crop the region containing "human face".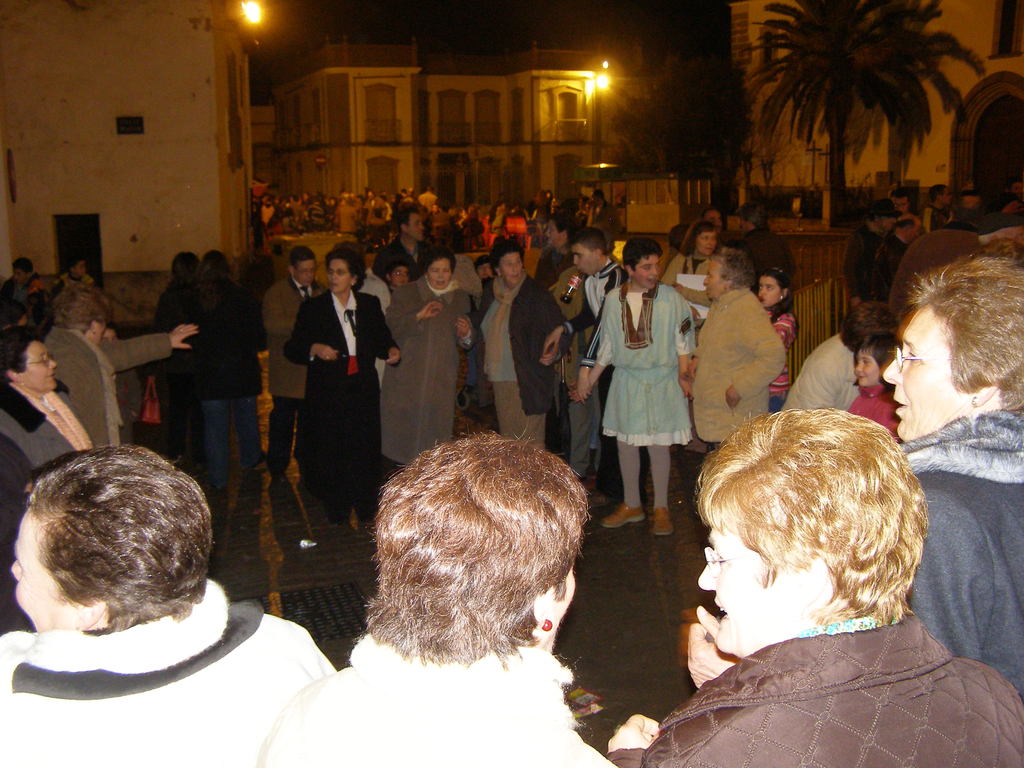
Crop region: [393,260,412,289].
